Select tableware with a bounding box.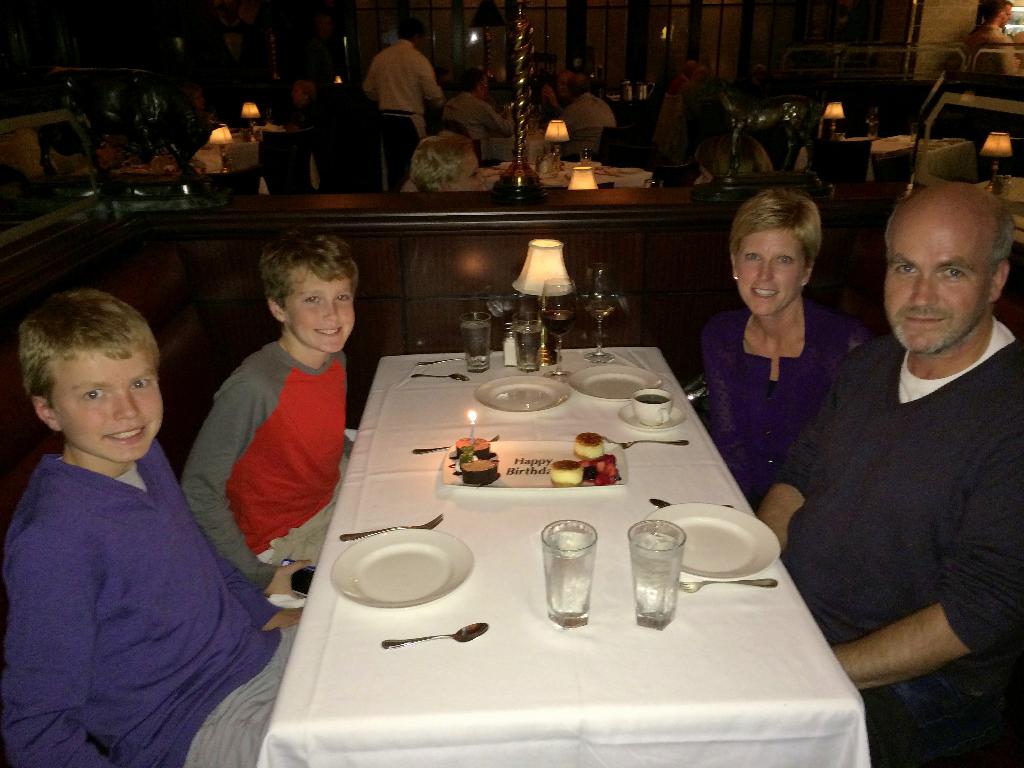
(x1=547, y1=150, x2=563, y2=179).
